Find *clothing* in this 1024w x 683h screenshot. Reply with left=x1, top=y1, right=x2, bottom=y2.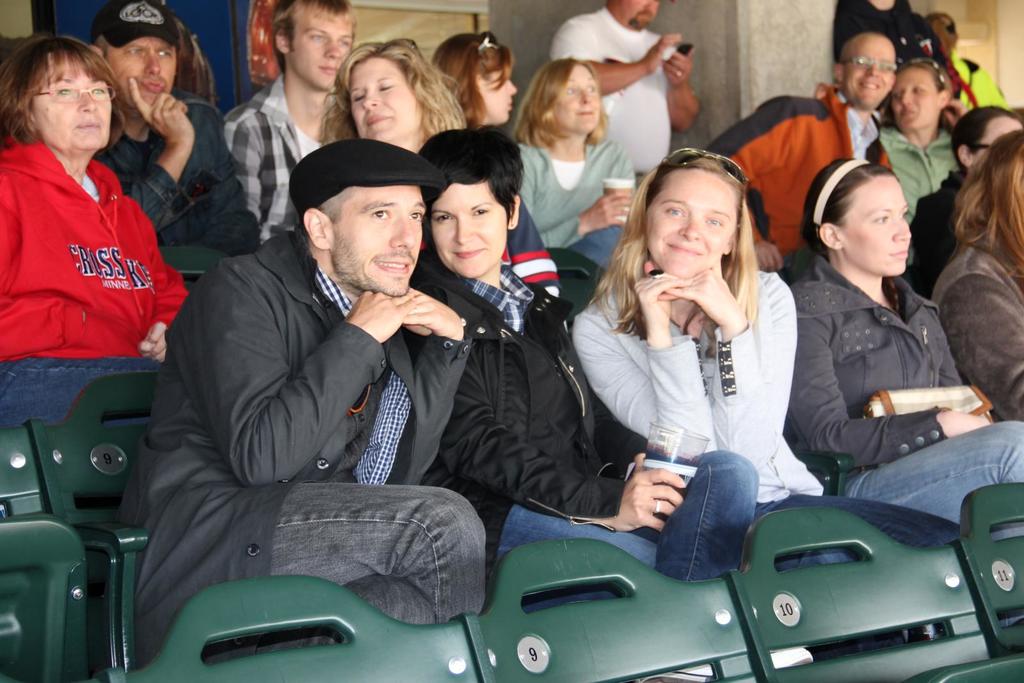
left=11, top=115, right=170, bottom=440.
